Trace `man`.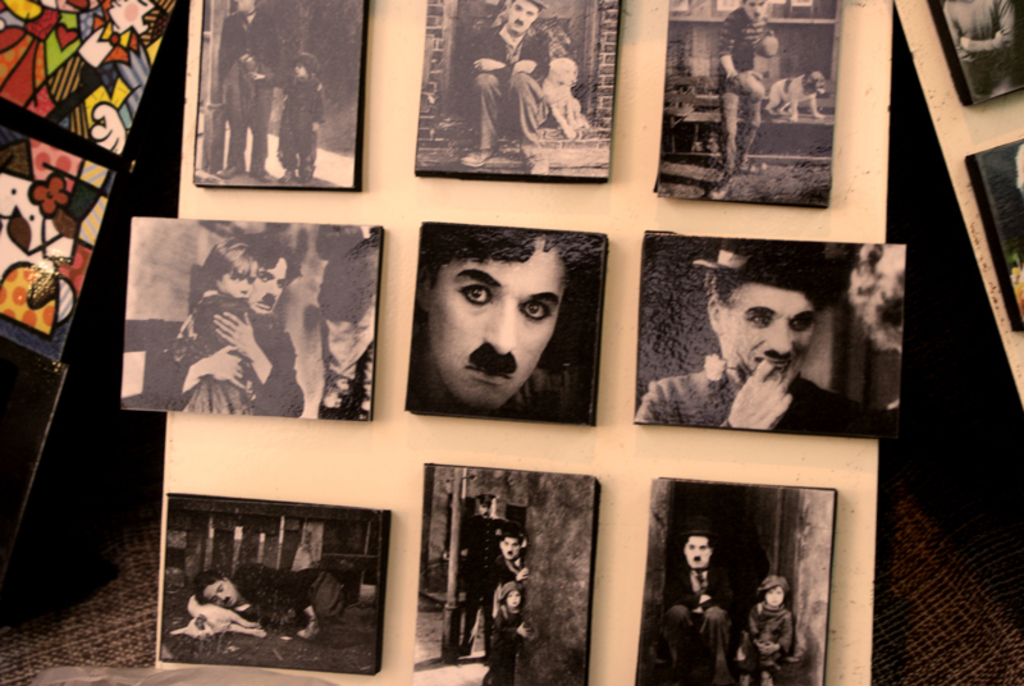
Traced to crop(216, 0, 278, 187).
